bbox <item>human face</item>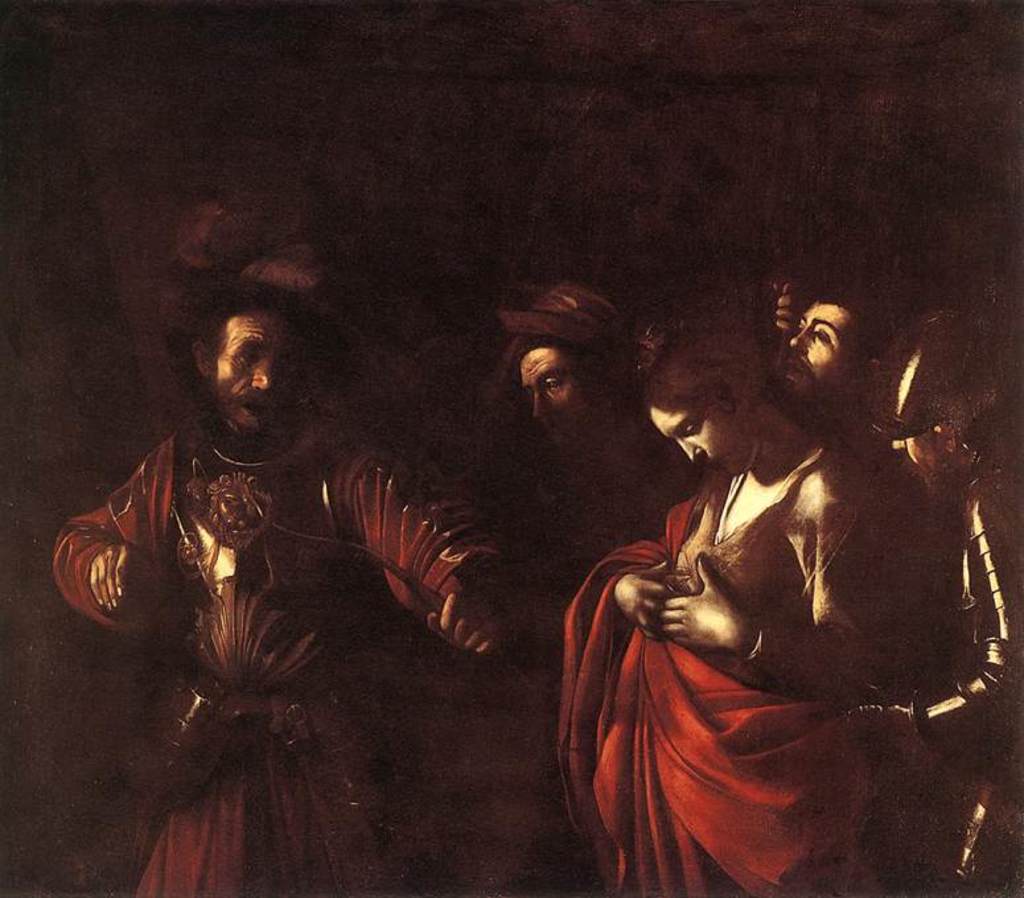
<box>784,298,856,396</box>
